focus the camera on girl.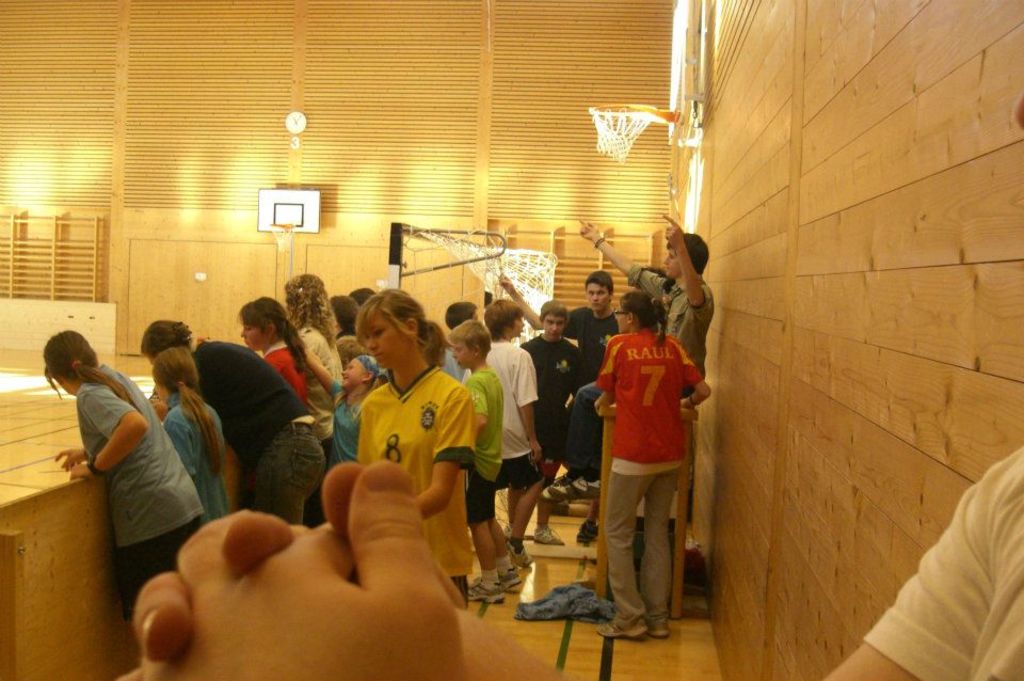
Focus region: 359/292/475/586.
